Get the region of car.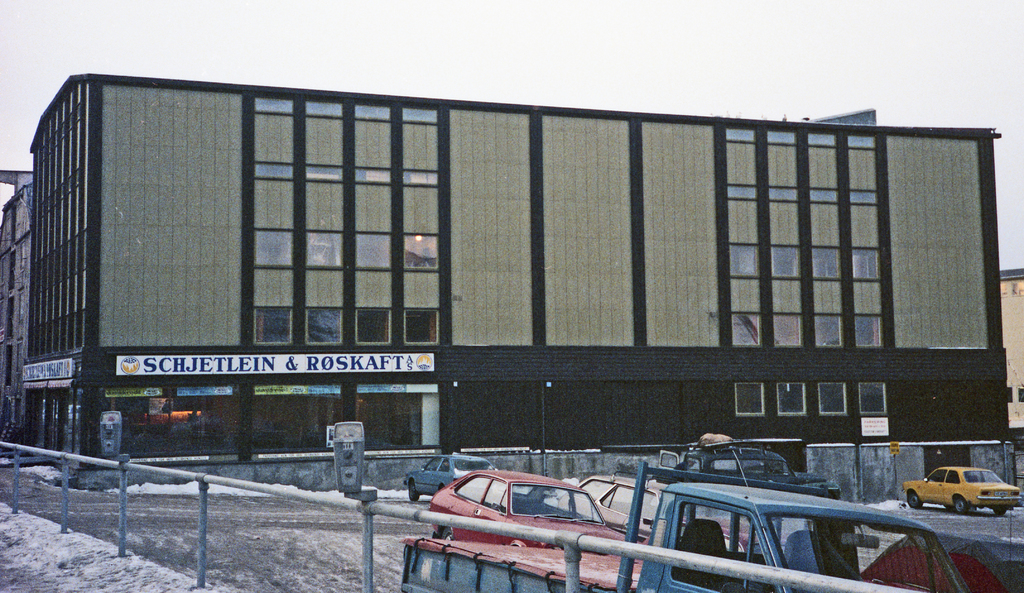
BBox(405, 457, 492, 504).
